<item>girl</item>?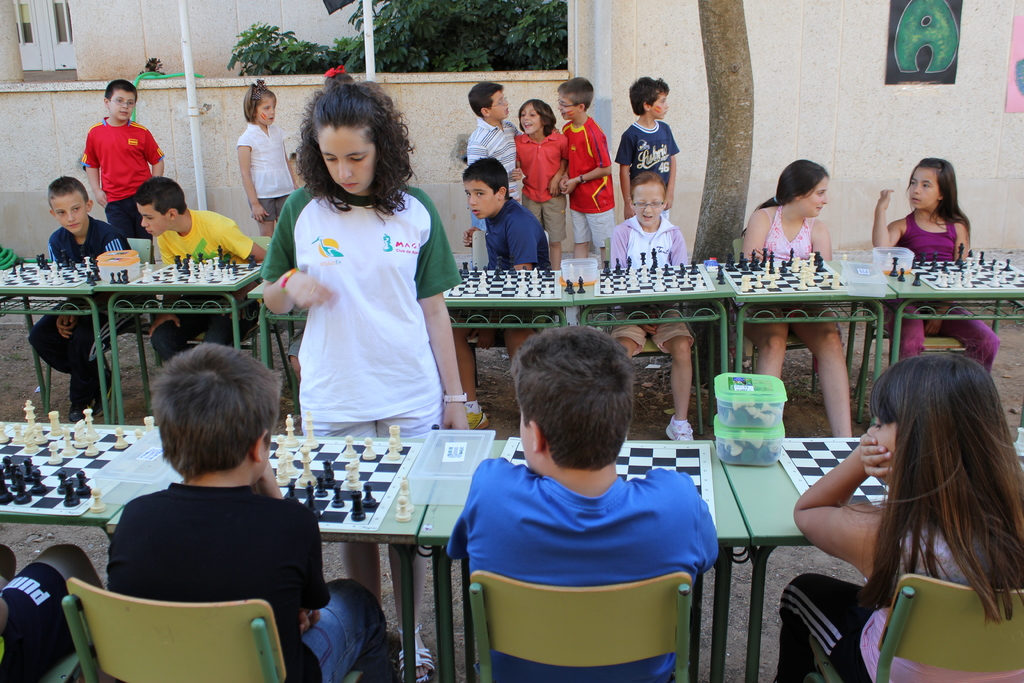
l=255, t=65, r=476, b=682
